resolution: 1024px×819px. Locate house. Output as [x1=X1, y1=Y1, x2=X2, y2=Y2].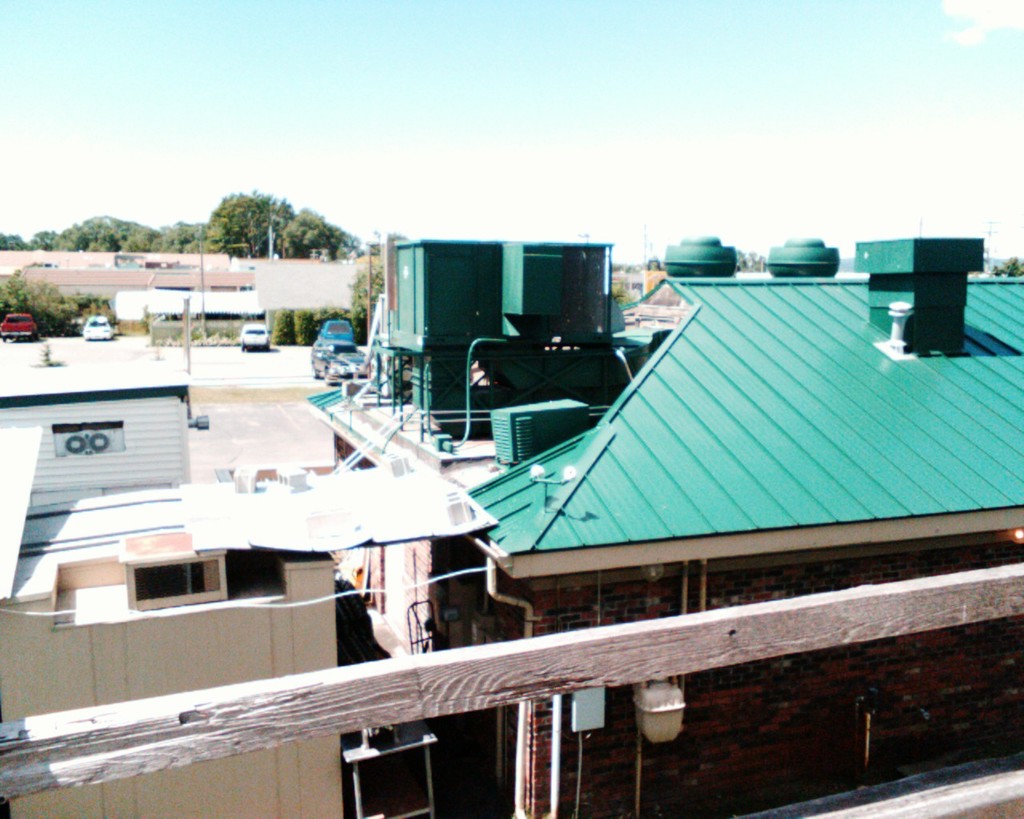
[x1=232, y1=250, x2=378, y2=314].
